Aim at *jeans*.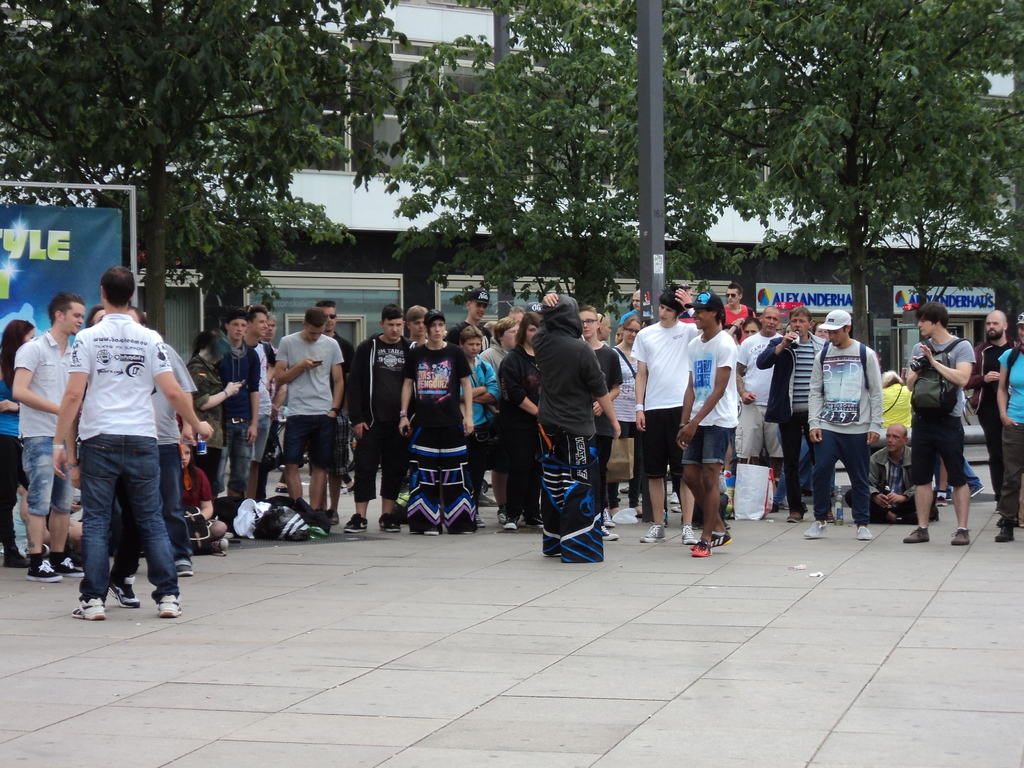
Aimed at region(221, 414, 257, 502).
